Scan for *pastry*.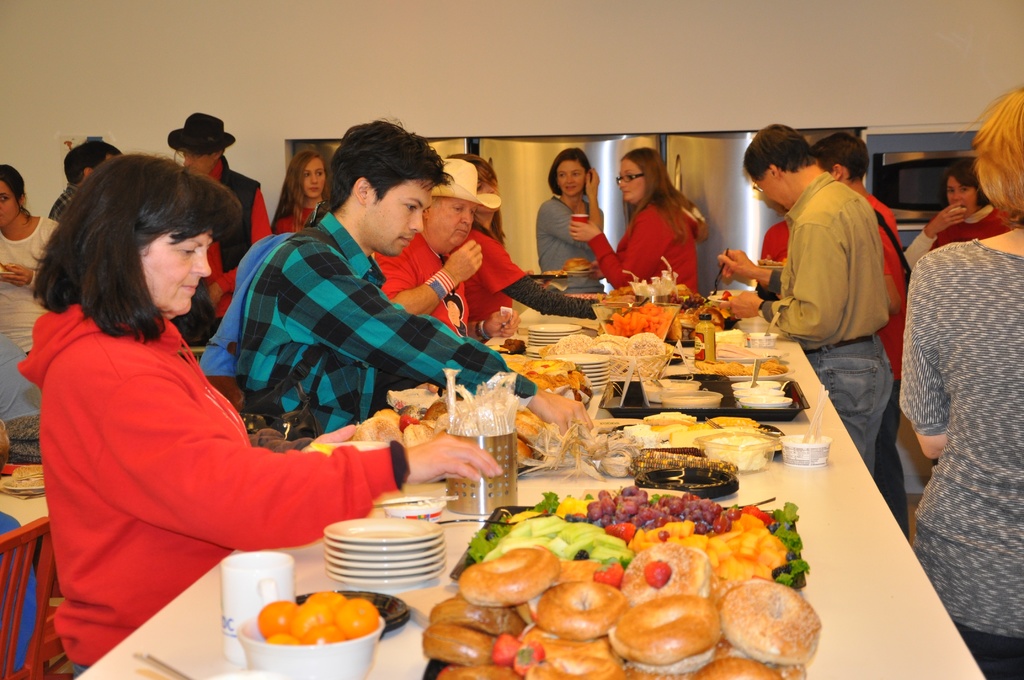
Scan result: [x1=621, y1=531, x2=728, y2=679].
